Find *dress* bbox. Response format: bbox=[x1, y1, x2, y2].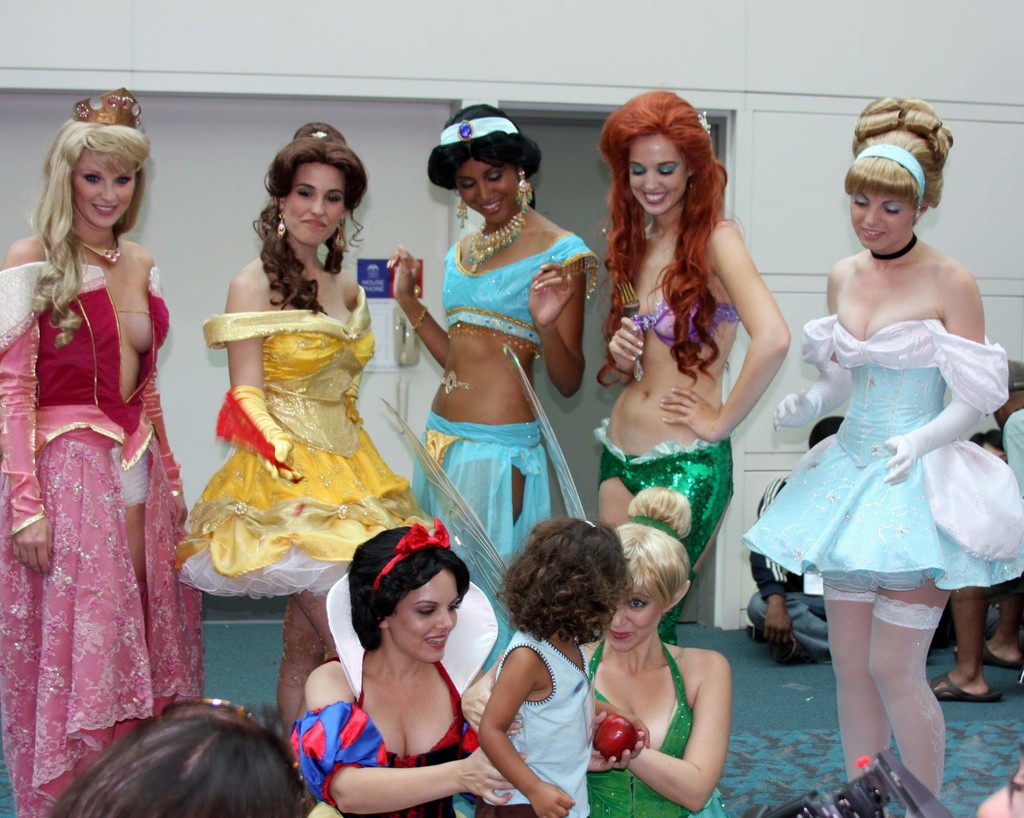
bbox=[177, 282, 454, 618].
